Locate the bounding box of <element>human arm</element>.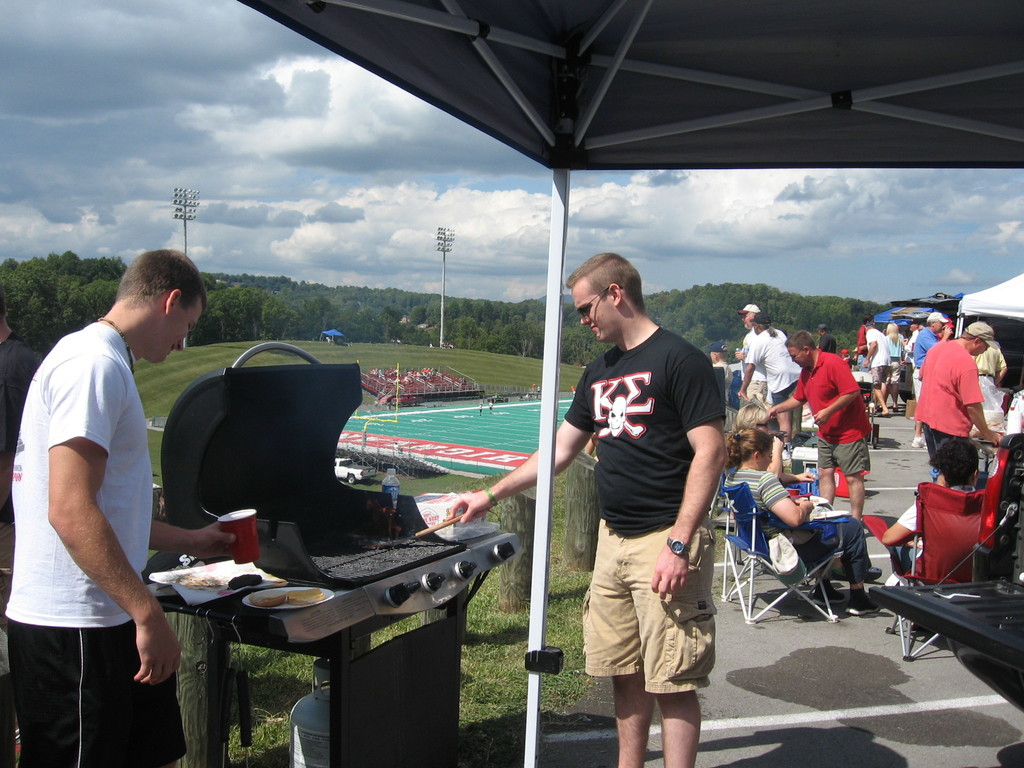
Bounding box: 33:394:159:671.
